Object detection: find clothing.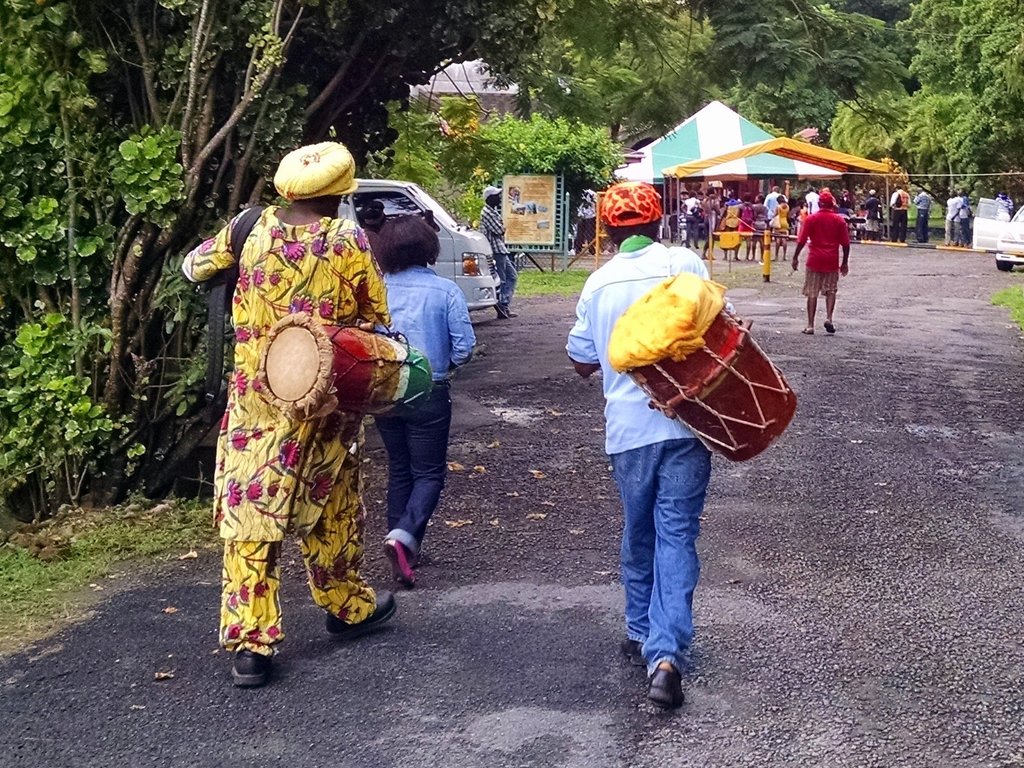
(369,258,480,556).
